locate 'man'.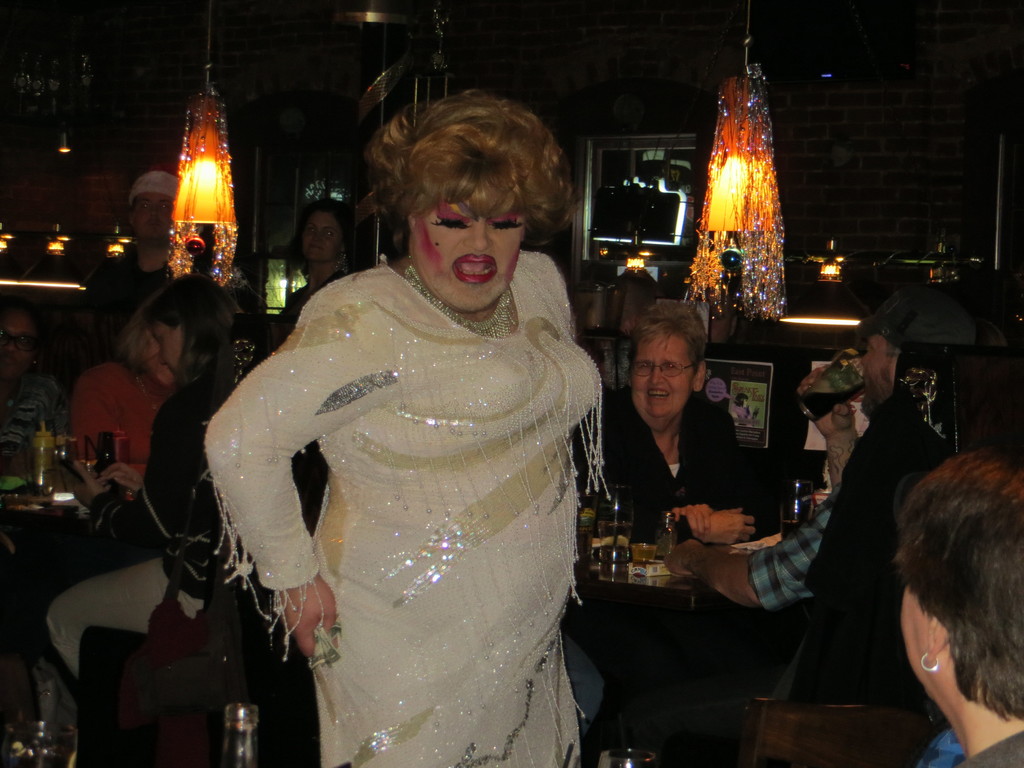
Bounding box: bbox=(656, 281, 925, 612).
